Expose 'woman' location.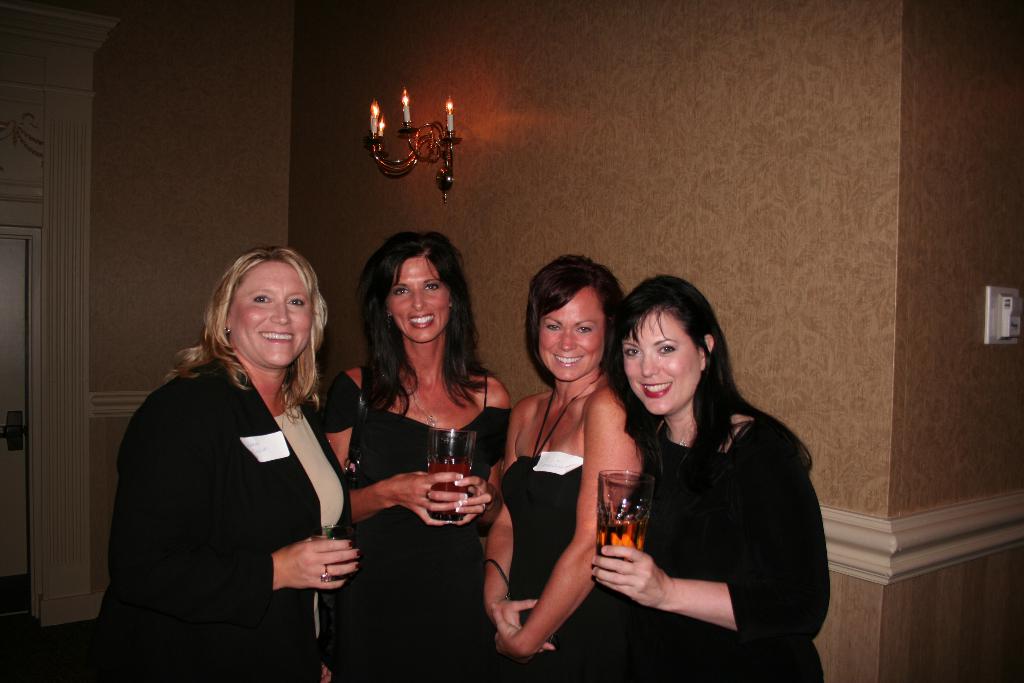
Exposed at bbox(483, 247, 648, 682).
